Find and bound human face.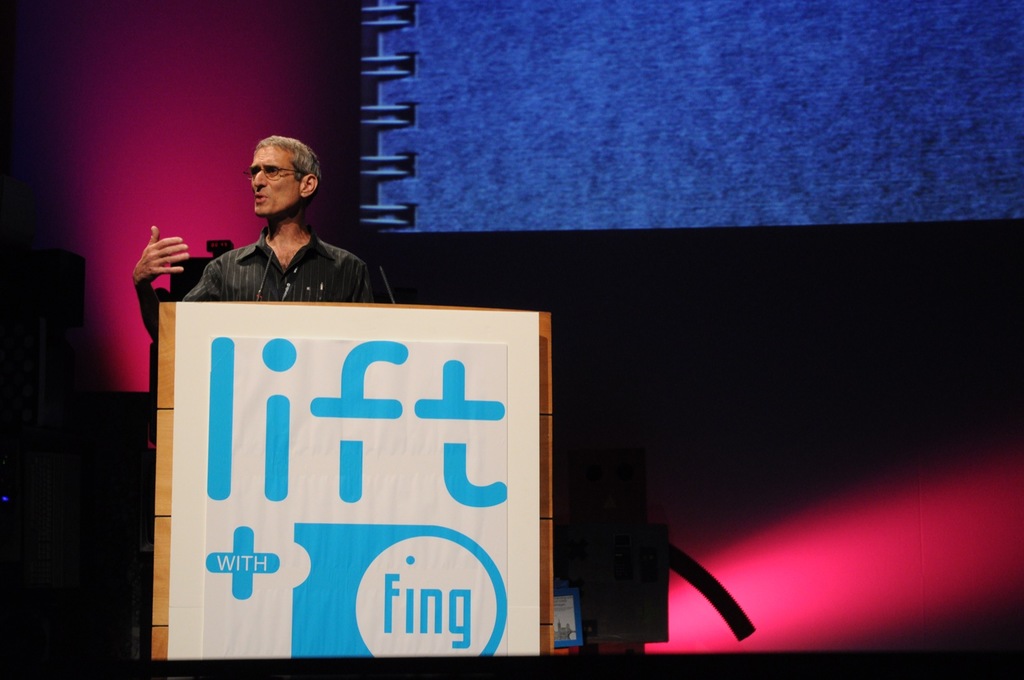
Bound: box(247, 145, 303, 207).
